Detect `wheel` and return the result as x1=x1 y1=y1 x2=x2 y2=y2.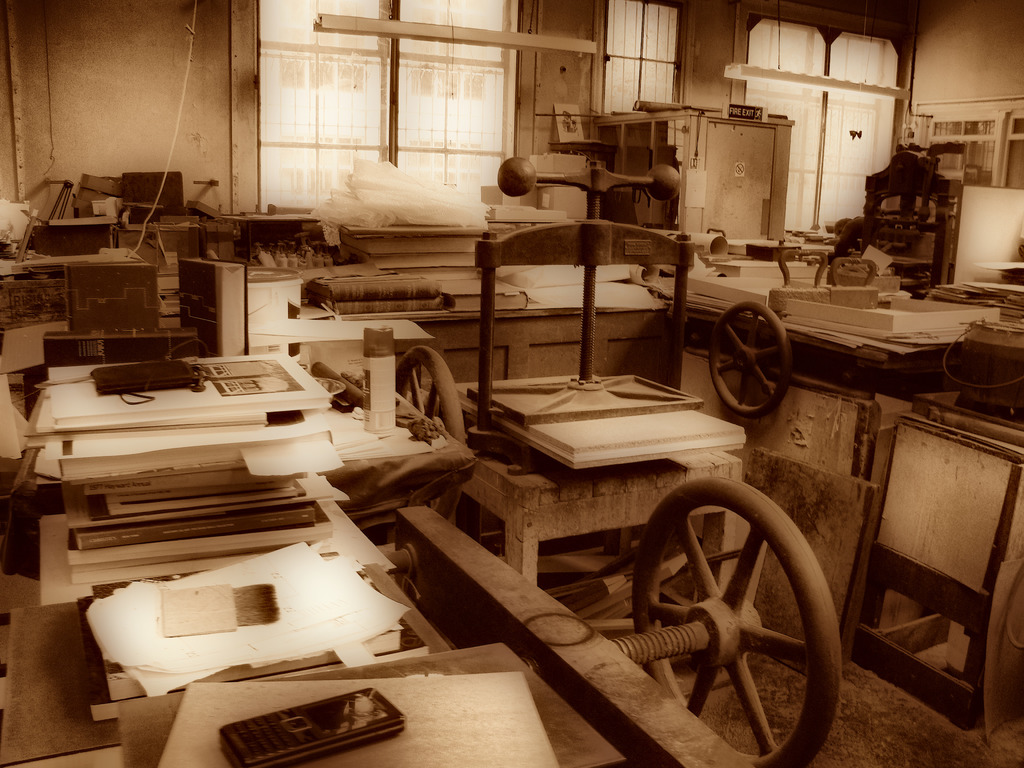
x1=708 y1=294 x2=794 y2=418.
